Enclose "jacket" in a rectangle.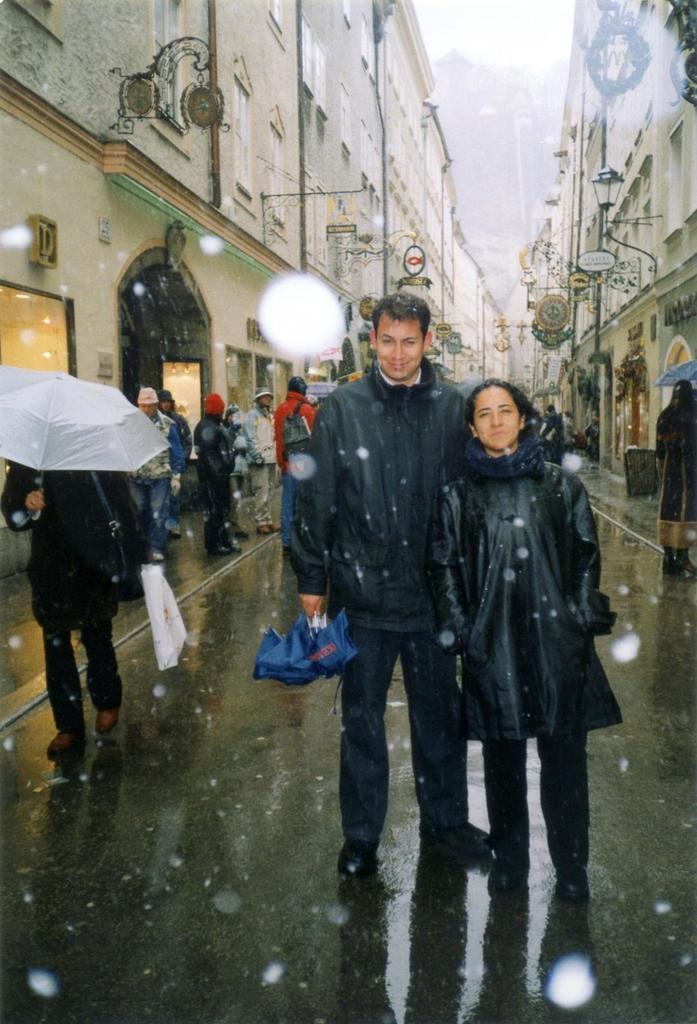
rect(239, 404, 279, 467).
